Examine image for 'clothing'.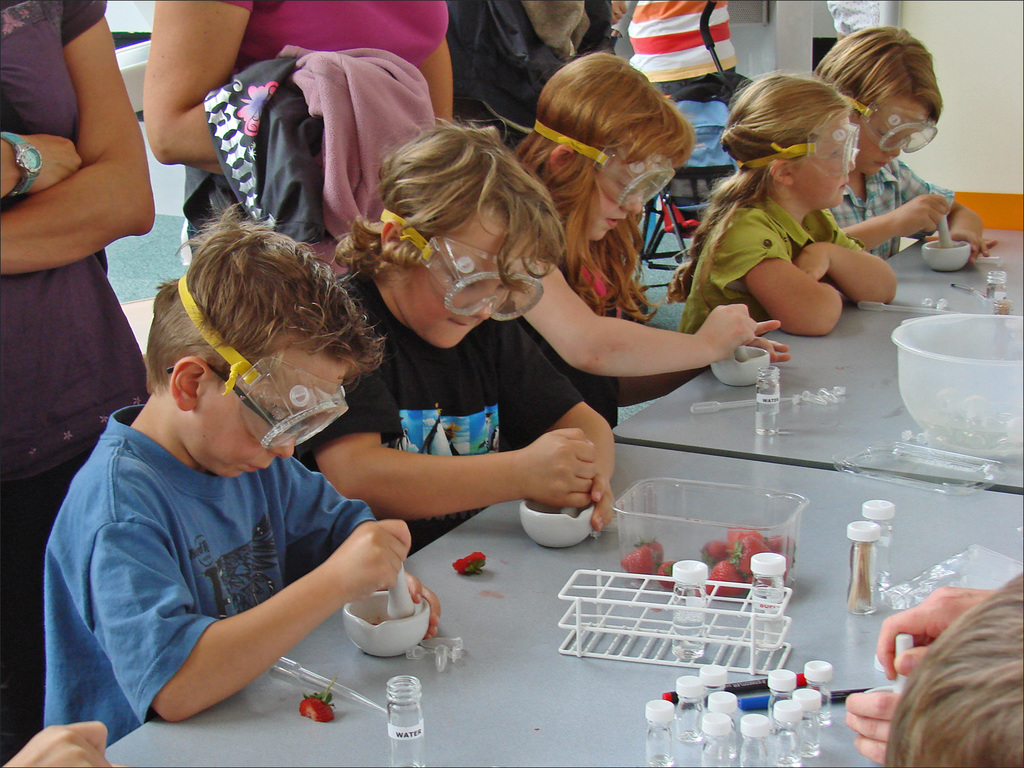
Examination result: 621, 0, 737, 95.
